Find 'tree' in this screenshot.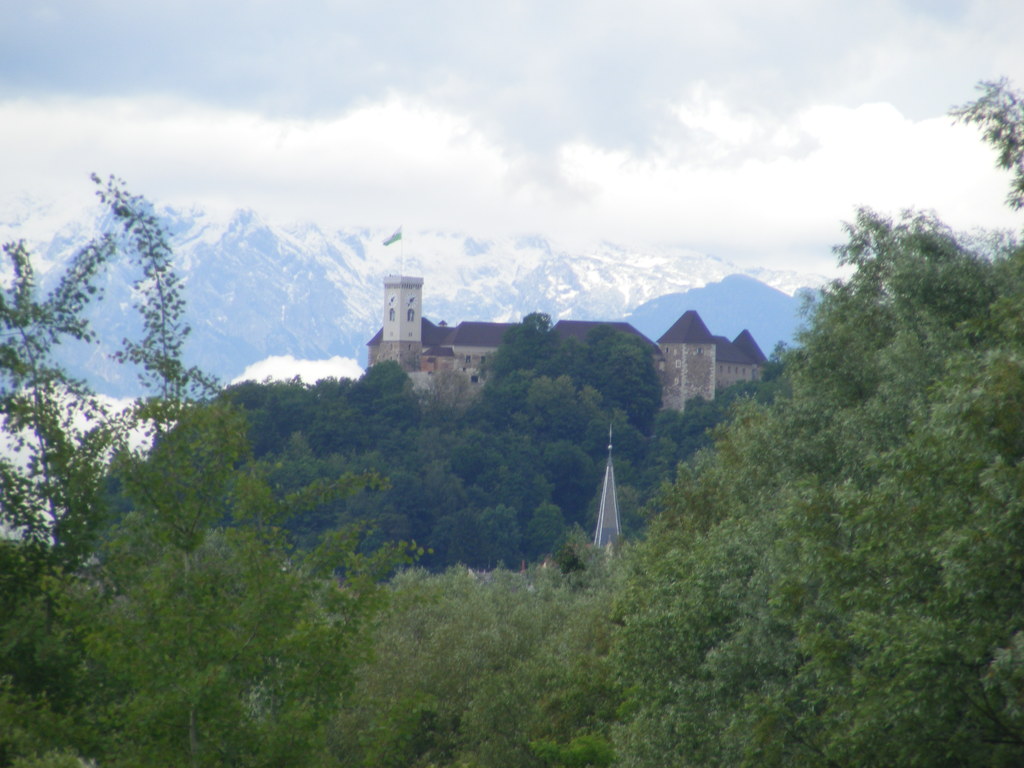
The bounding box for 'tree' is box(513, 374, 645, 466).
